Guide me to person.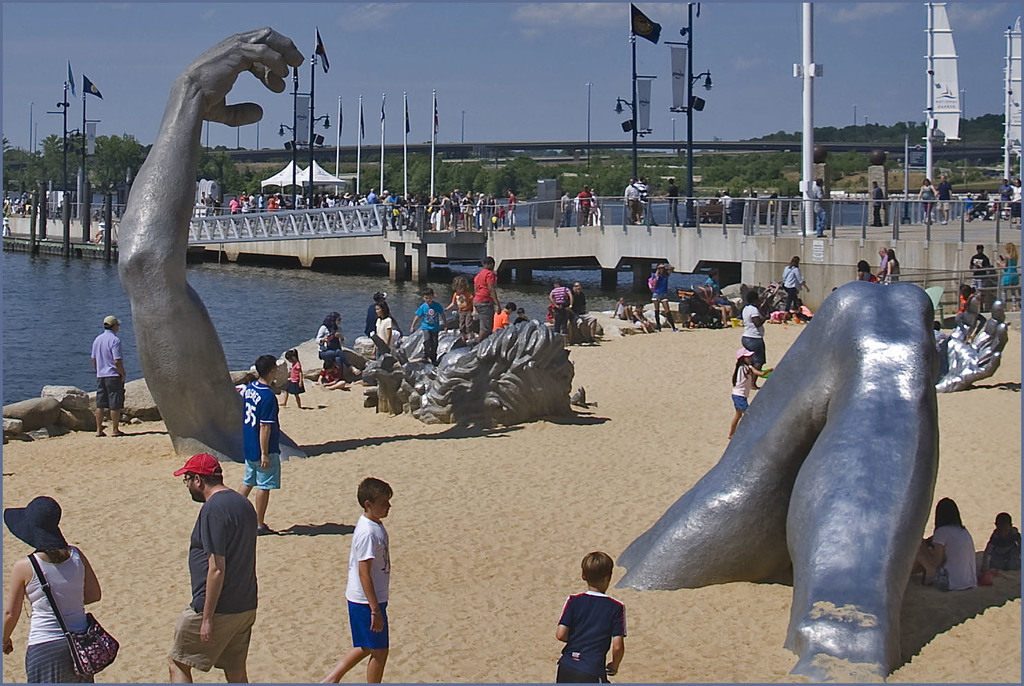
Guidance: <box>742,289,767,383</box>.
